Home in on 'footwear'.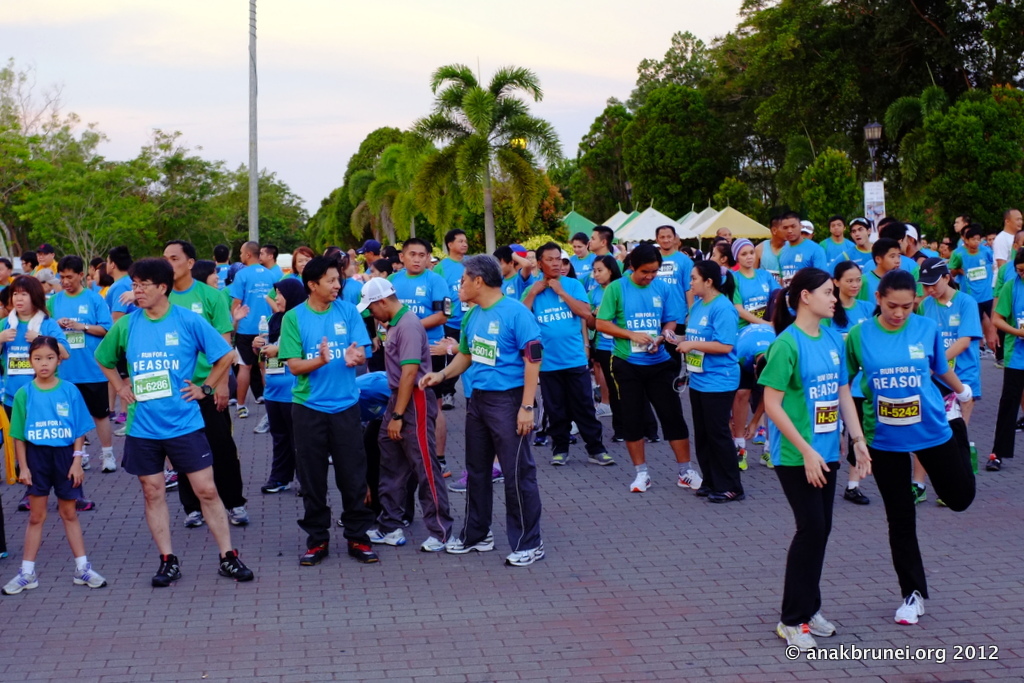
Homed in at [x1=809, y1=611, x2=840, y2=640].
